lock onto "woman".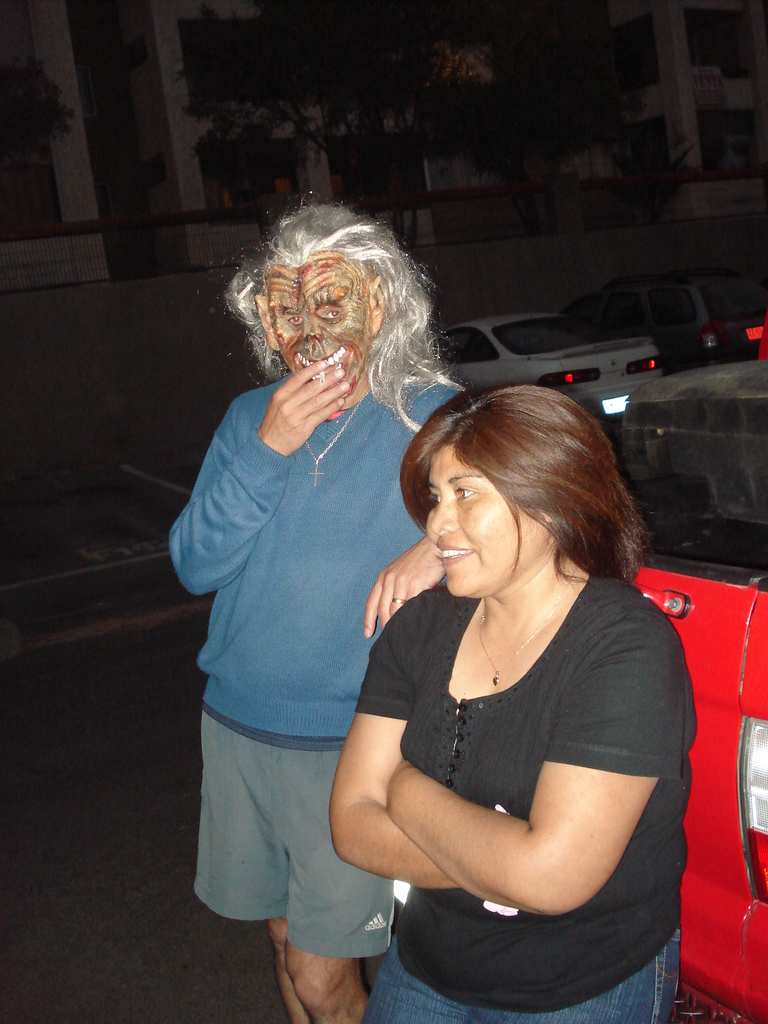
Locked: <box>304,383,708,1001</box>.
